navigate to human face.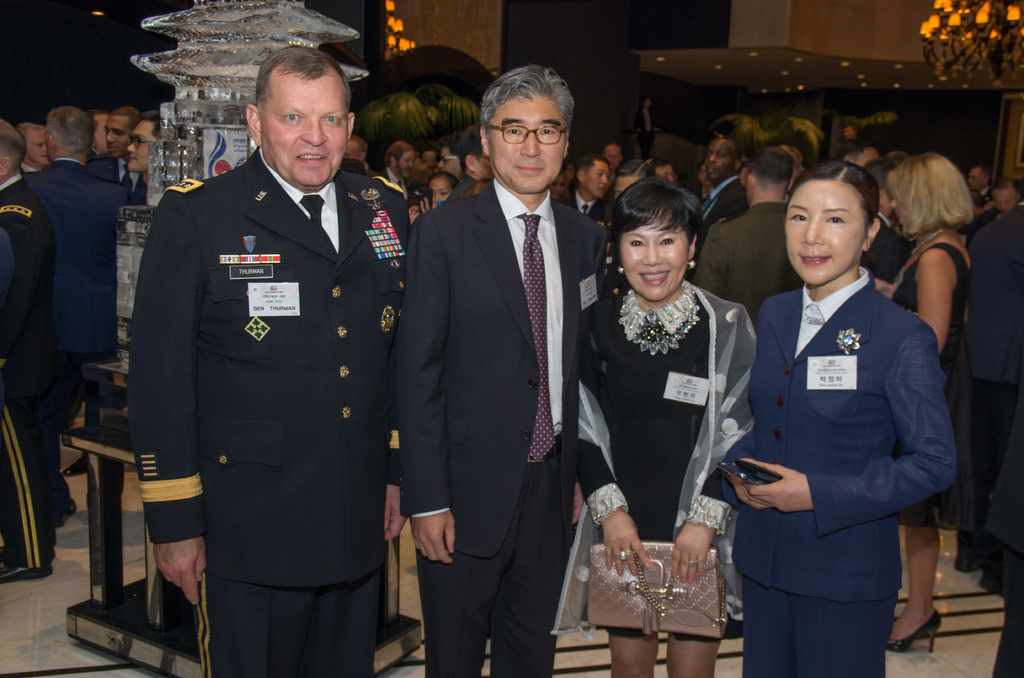
Navigation target: detection(785, 177, 864, 284).
